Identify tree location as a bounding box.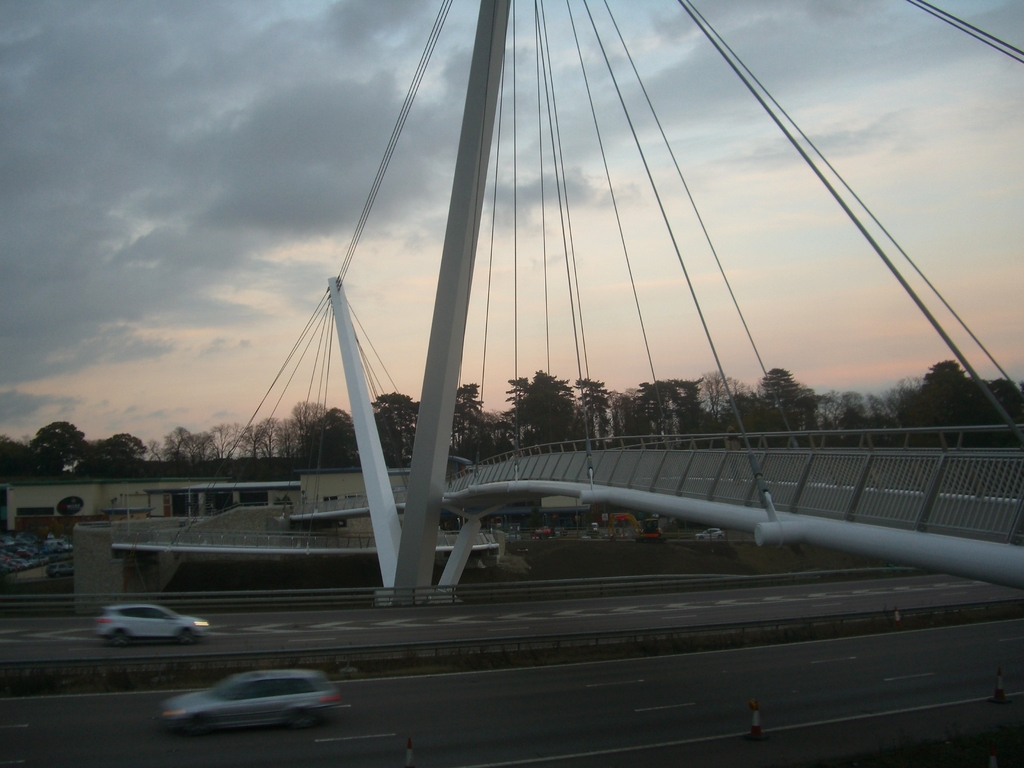
{"x1": 0, "y1": 431, "x2": 36, "y2": 484}.
